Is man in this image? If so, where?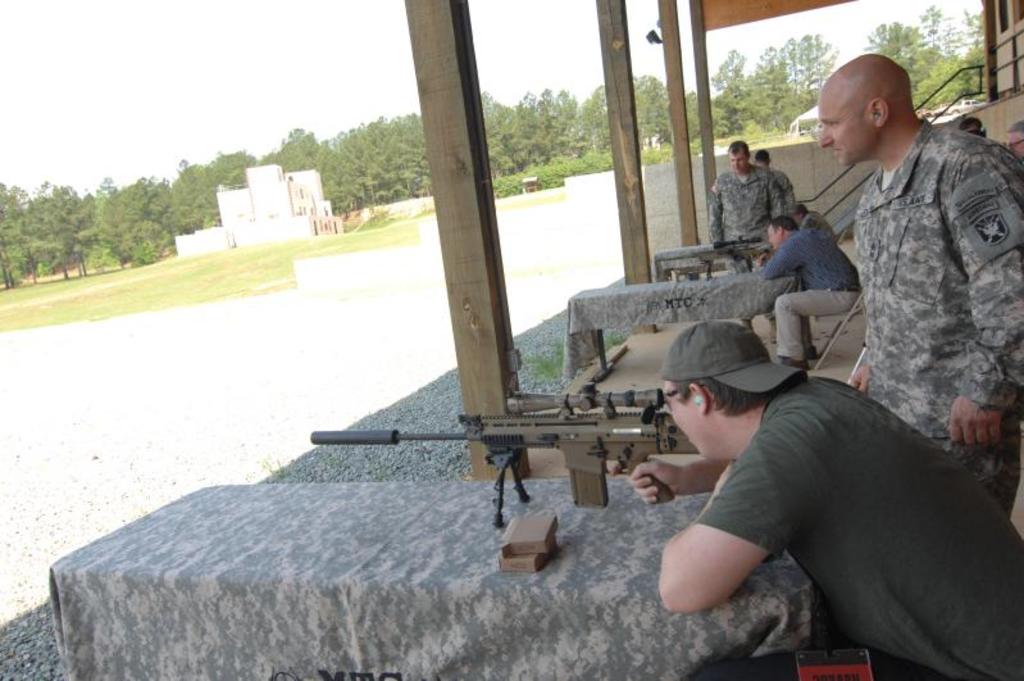
Yes, at 706, 140, 783, 271.
